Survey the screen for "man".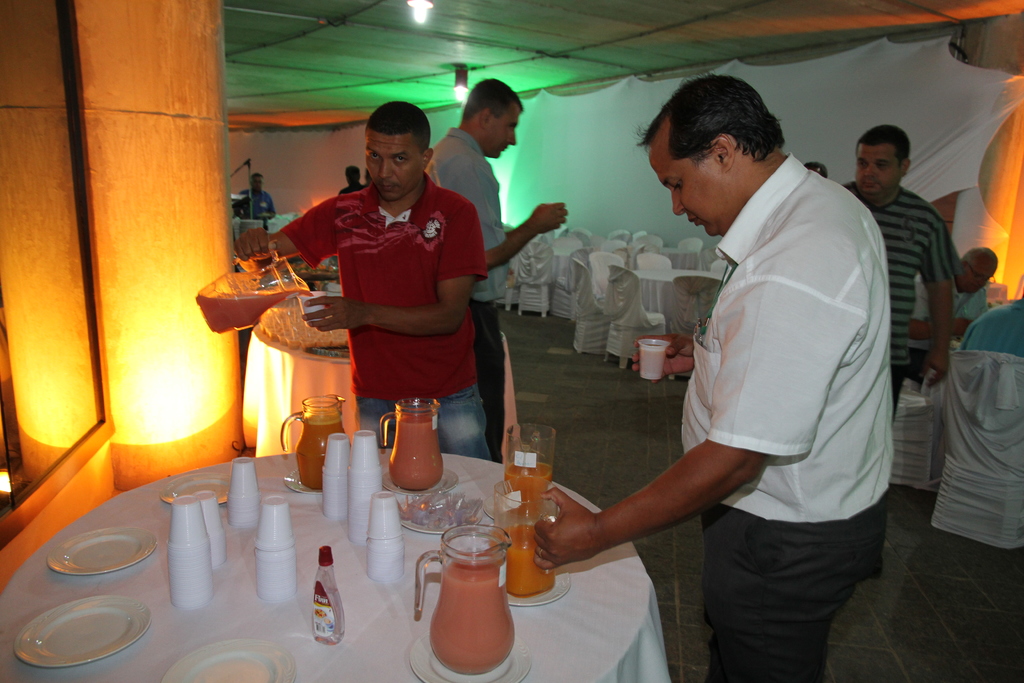
Survey found: [left=901, top=247, right=996, bottom=386].
